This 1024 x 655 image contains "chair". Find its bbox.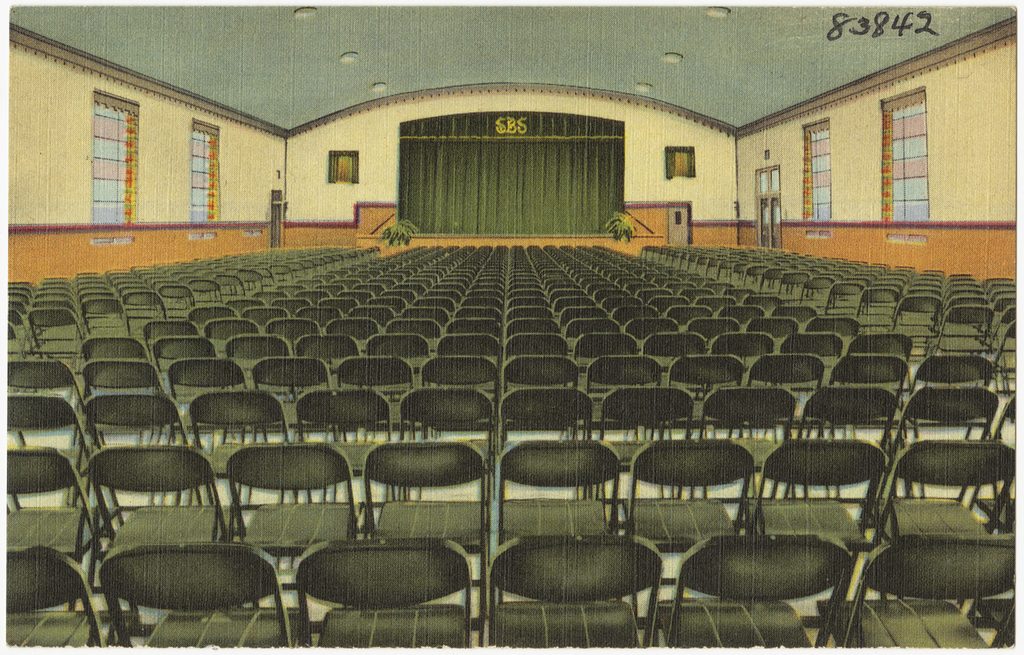
(x1=480, y1=531, x2=649, y2=654).
